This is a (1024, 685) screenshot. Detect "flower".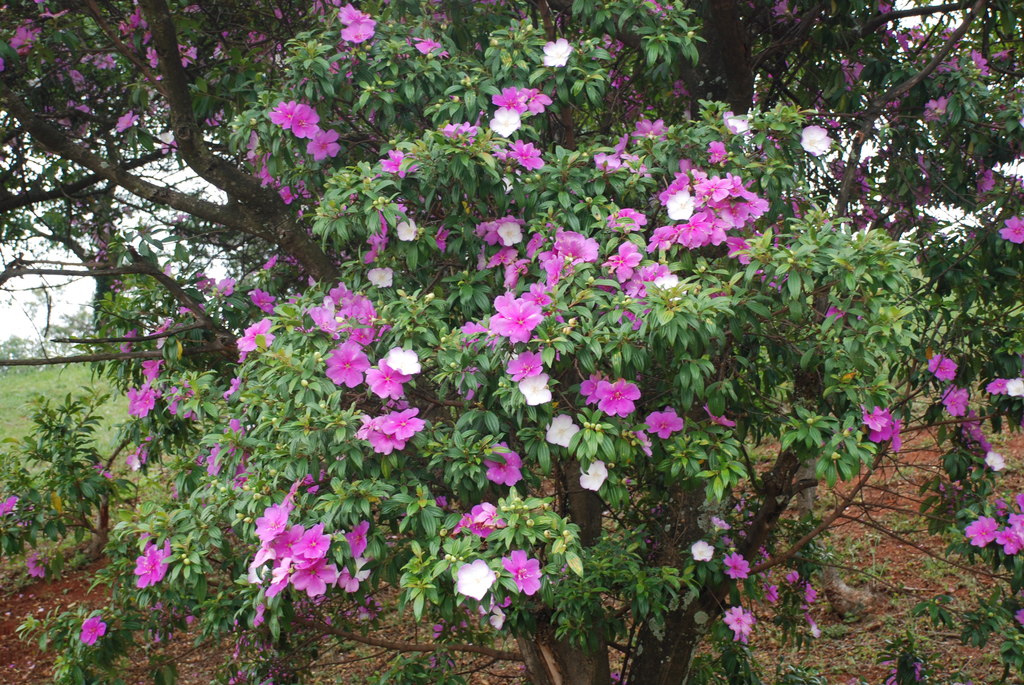
<region>444, 122, 477, 138</region>.
